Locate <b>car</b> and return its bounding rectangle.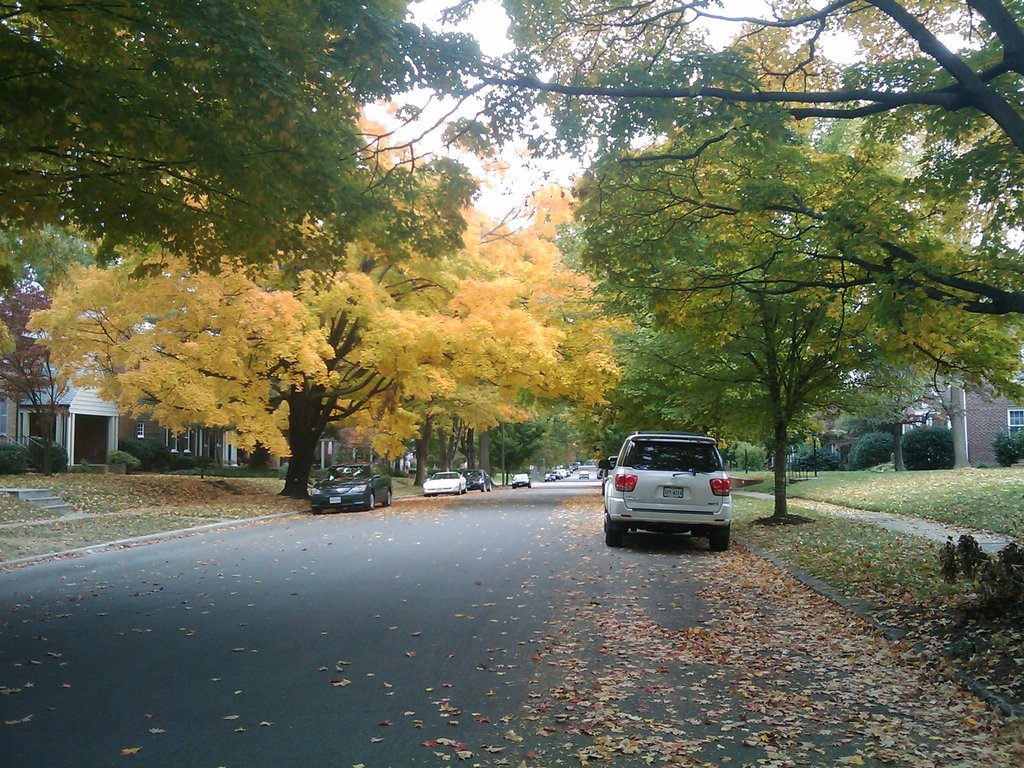
detection(307, 463, 396, 509).
